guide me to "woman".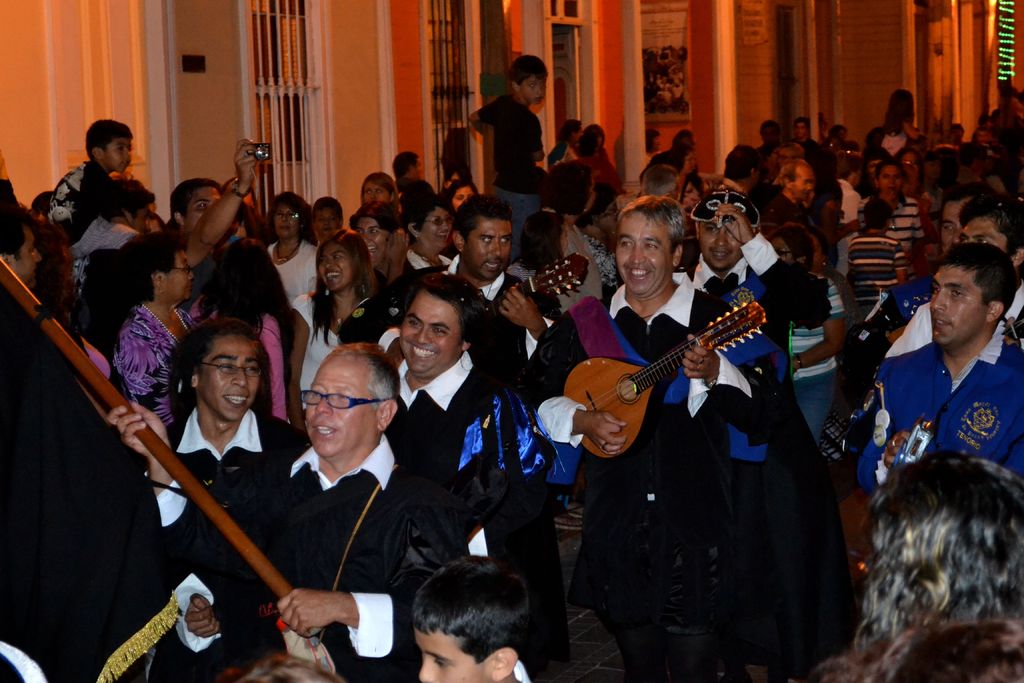
Guidance: l=896, t=146, r=940, b=238.
